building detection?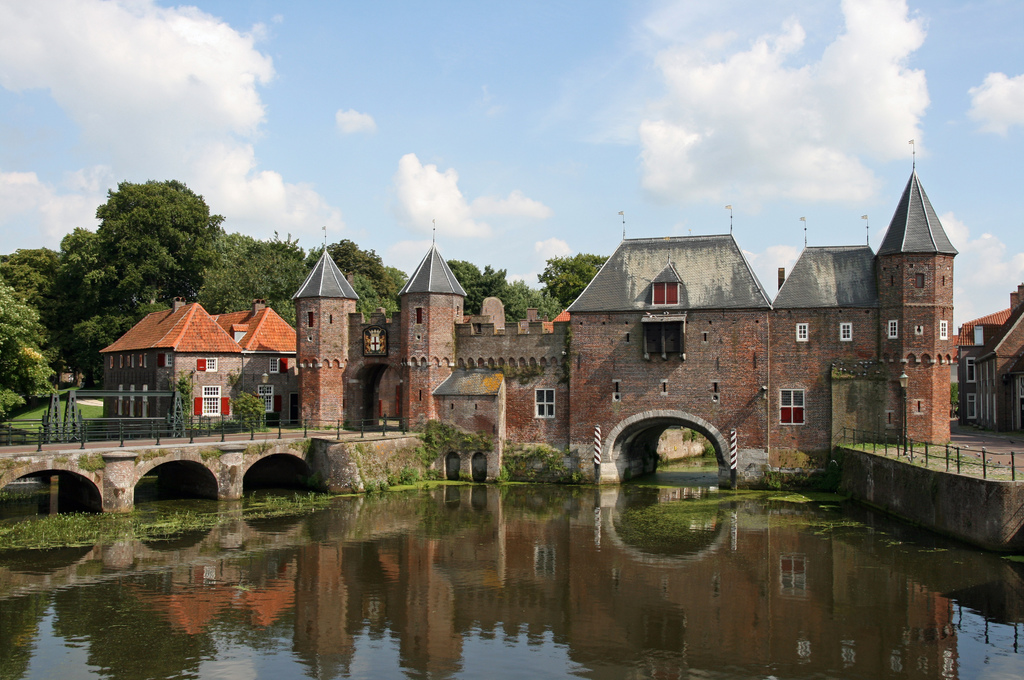
left=99, top=298, right=297, bottom=421
